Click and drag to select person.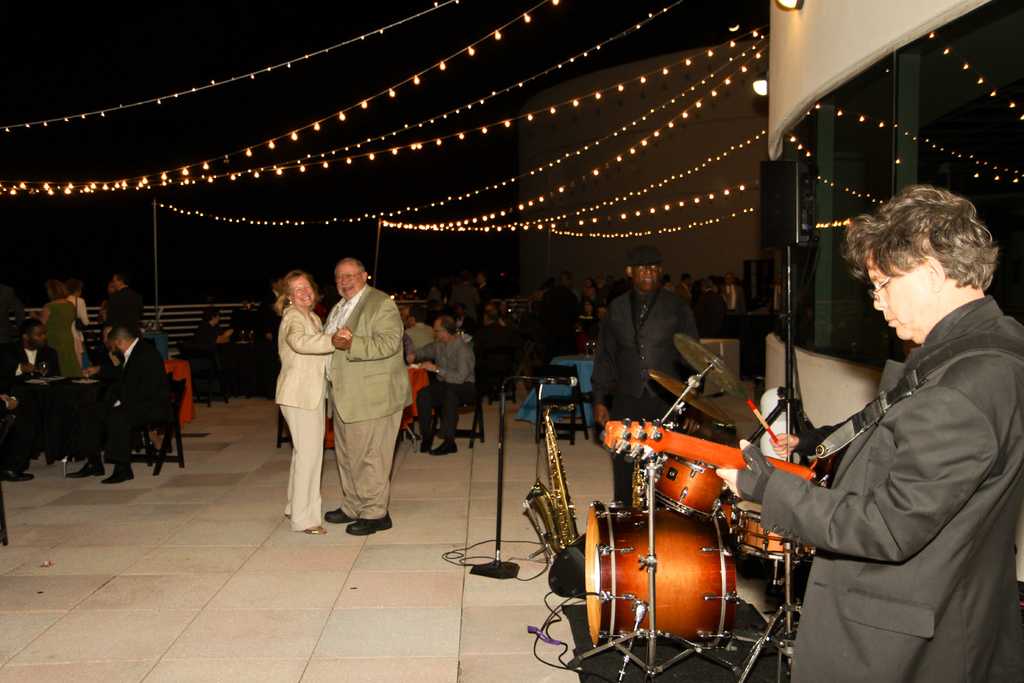
Selection: [718,188,1023,682].
